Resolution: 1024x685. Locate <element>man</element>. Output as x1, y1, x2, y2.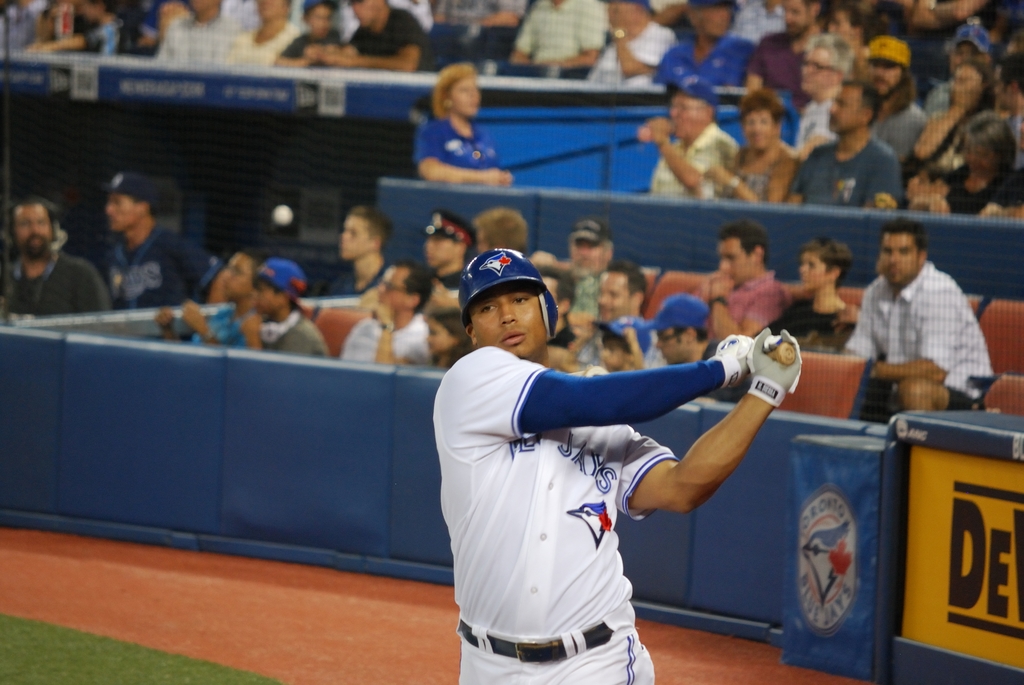
419, 283, 827, 649.
